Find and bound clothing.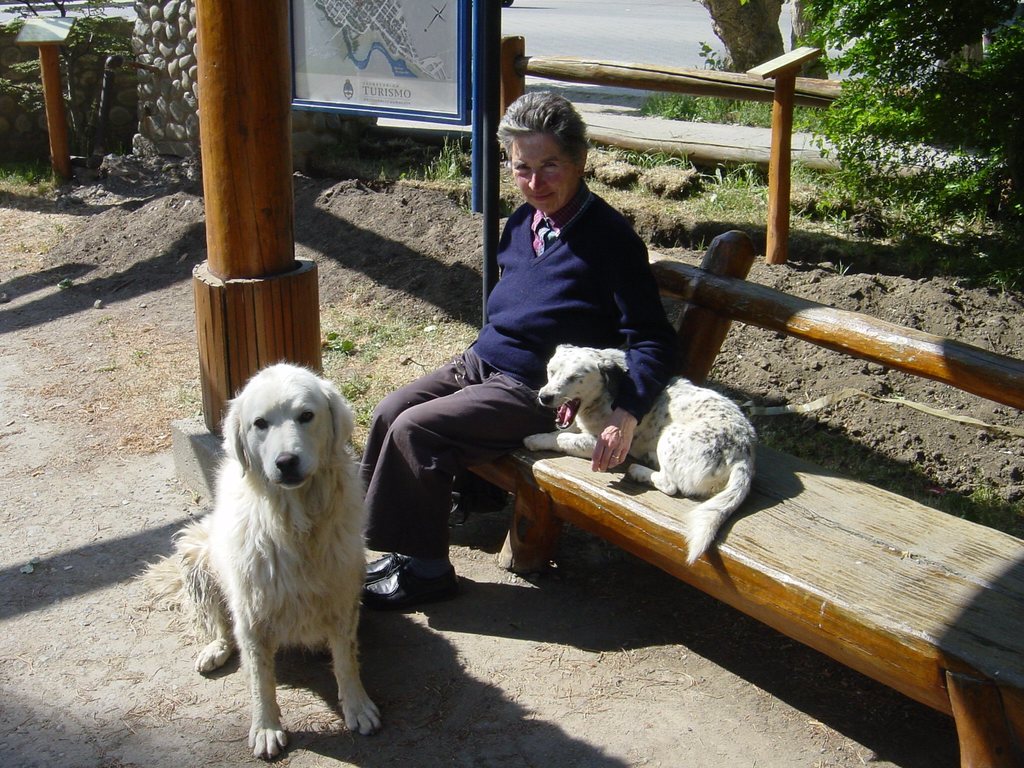
Bound: bbox=(439, 166, 655, 582).
